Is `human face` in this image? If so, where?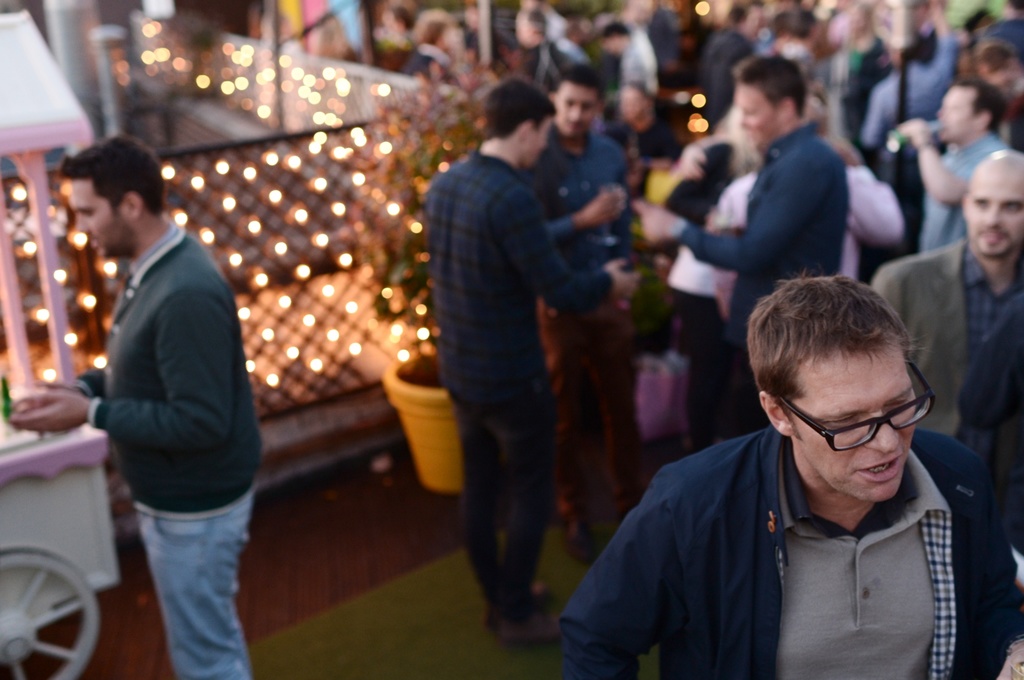
Yes, at 556, 81, 596, 135.
